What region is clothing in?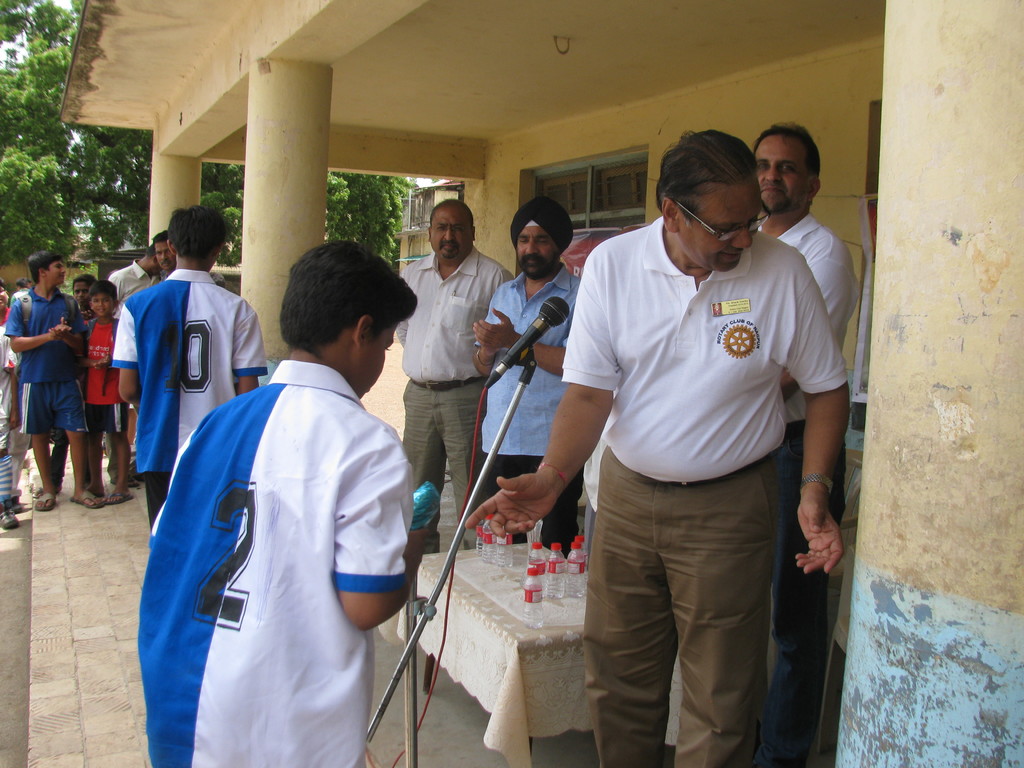
106,270,267,538.
